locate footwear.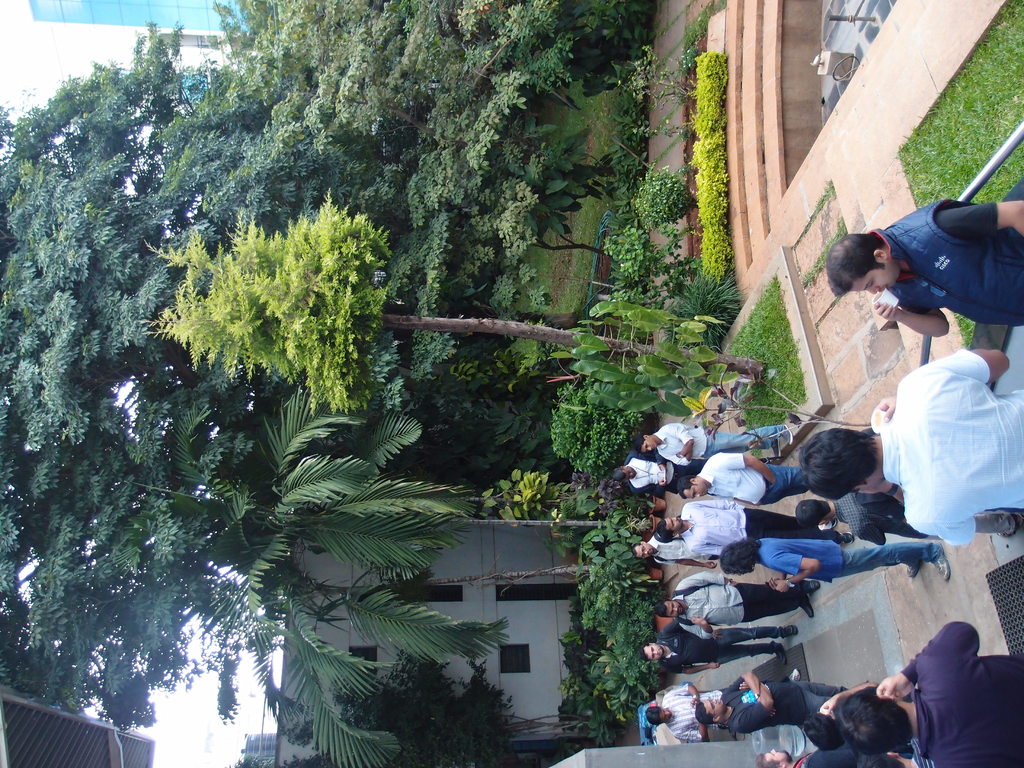
Bounding box: detection(841, 537, 854, 547).
